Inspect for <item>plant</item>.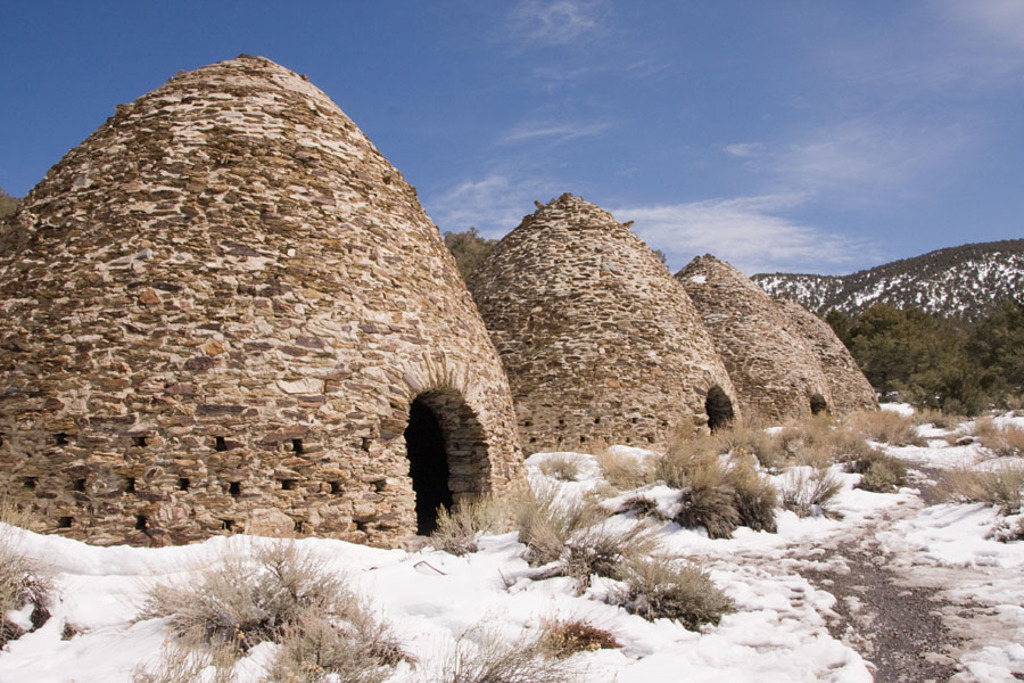
Inspection: box(668, 554, 729, 626).
